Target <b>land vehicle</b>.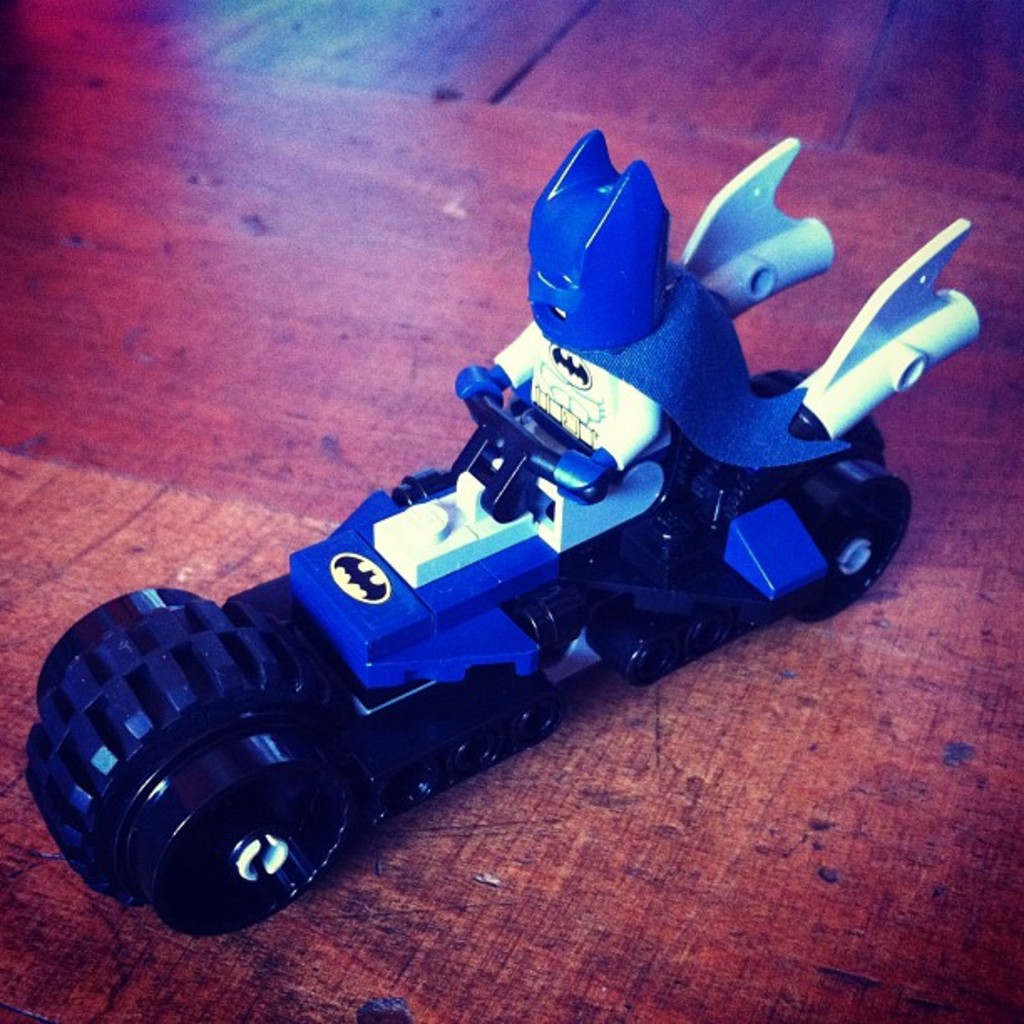
Target region: 20/141/984/939.
